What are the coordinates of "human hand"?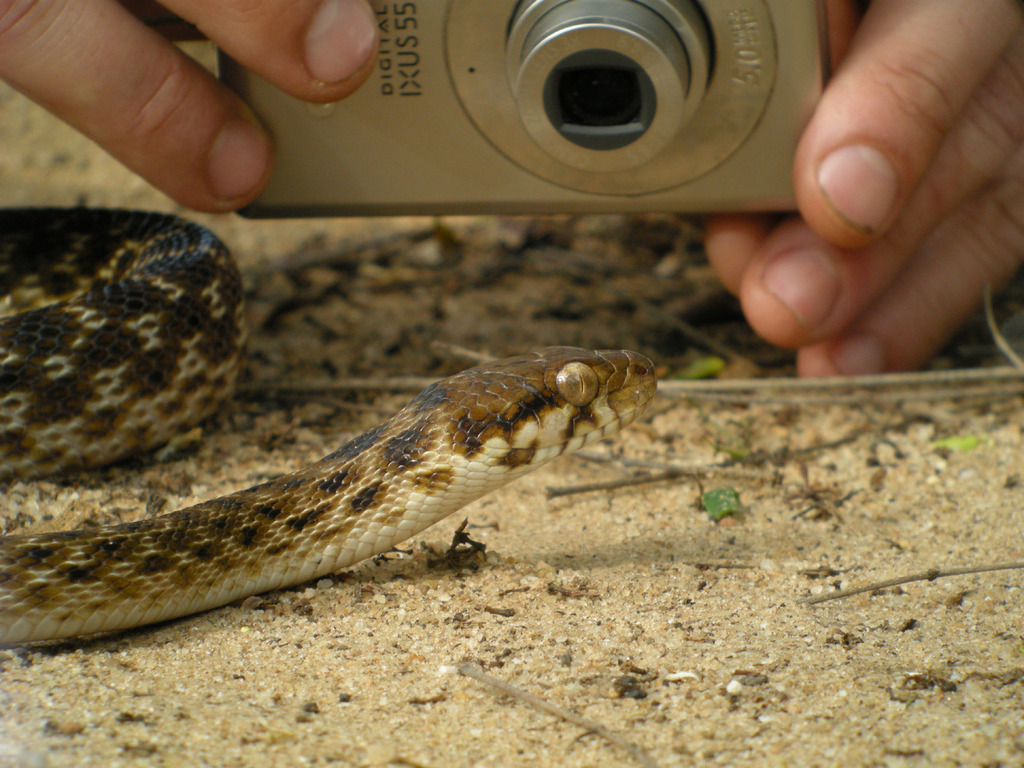
crop(653, 48, 1020, 365).
